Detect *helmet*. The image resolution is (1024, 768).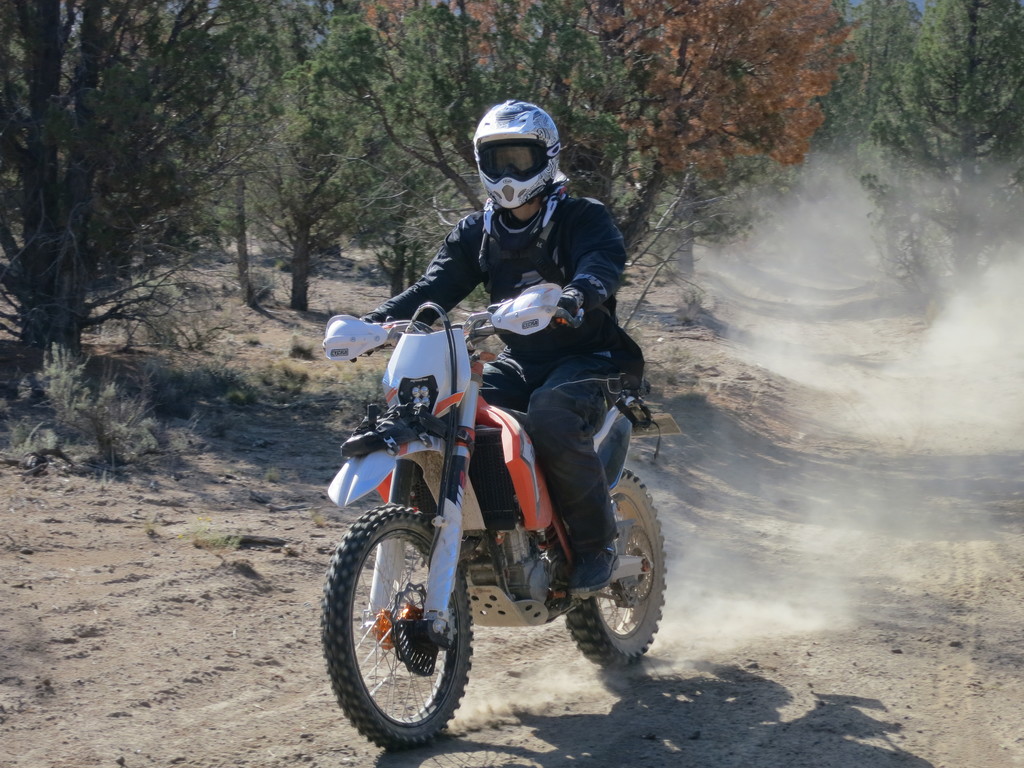
locate(469, 101, 562, 220).
